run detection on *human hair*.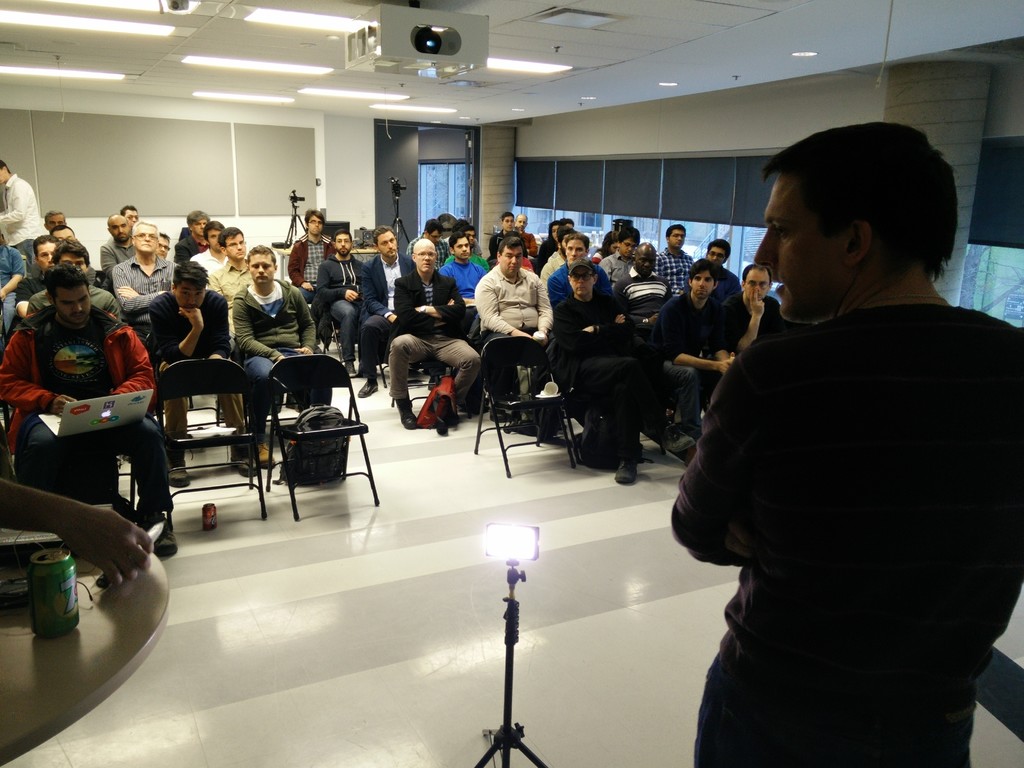
Result: 185/209/210/227.
